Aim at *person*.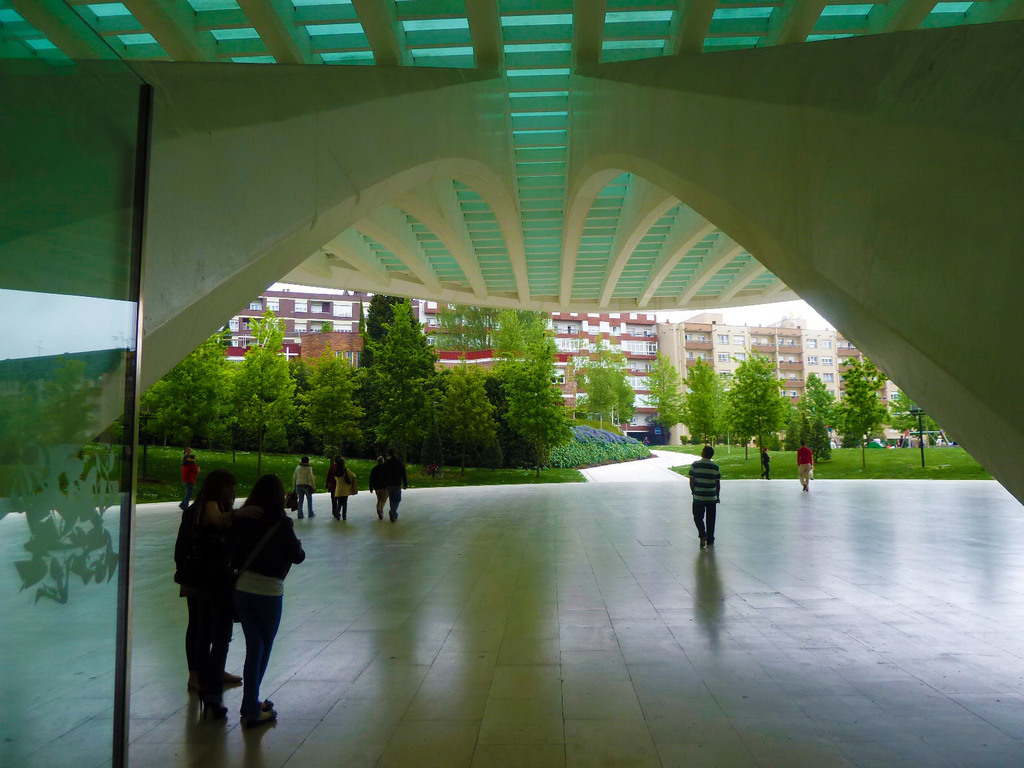
Aimed at crop(228, 472, 314, 719).
